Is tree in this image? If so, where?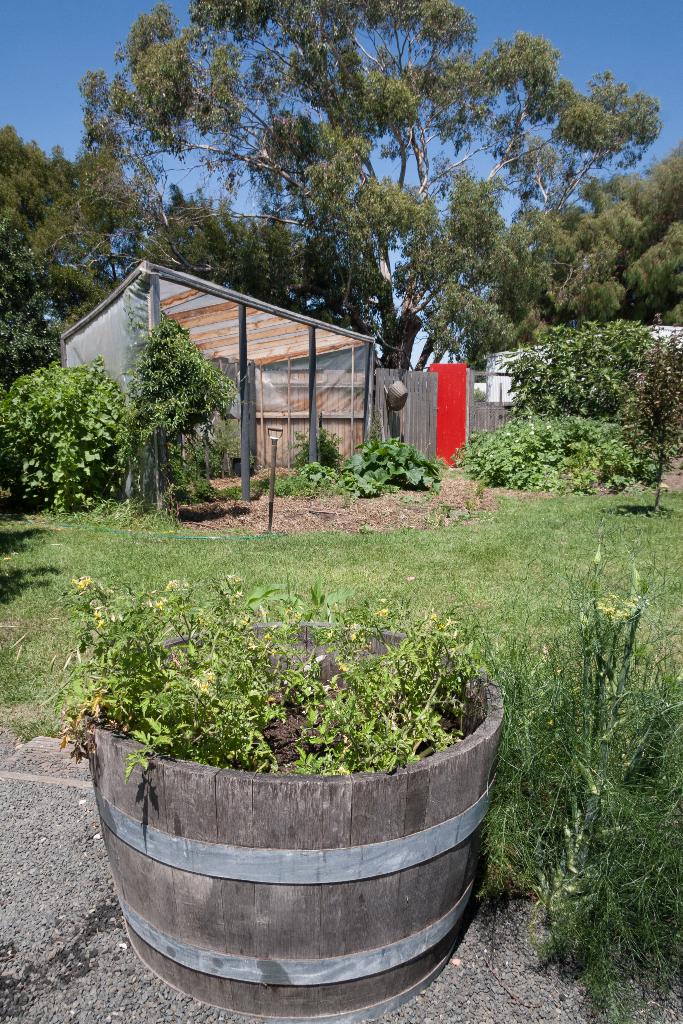
Yes, at <bbox>0, 350, 131, 531</bbox>.
